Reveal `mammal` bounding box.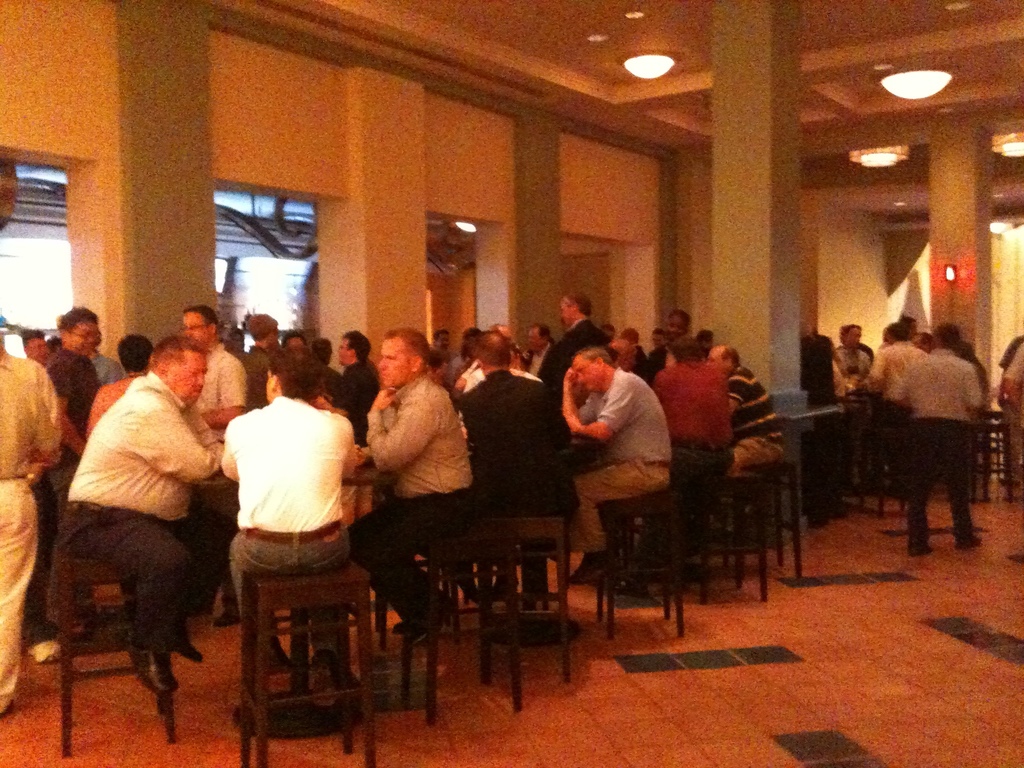
Revealed: locate(59, 338, 225, 744).
